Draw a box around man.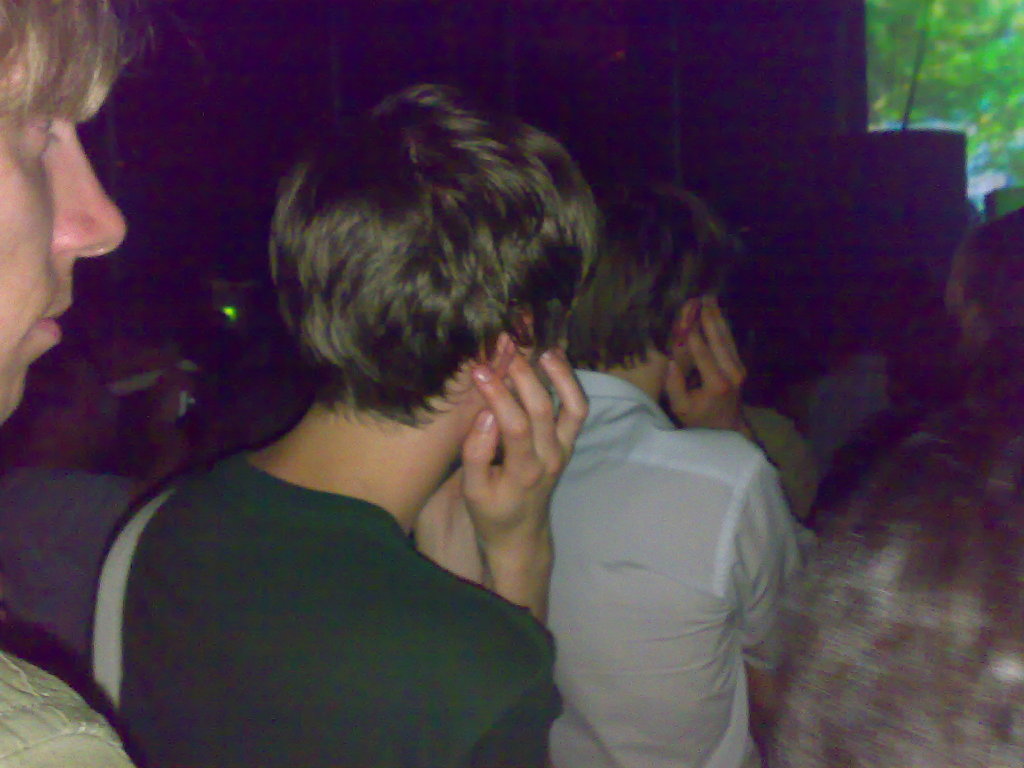
bbox=[493, 231, 824, 767].
